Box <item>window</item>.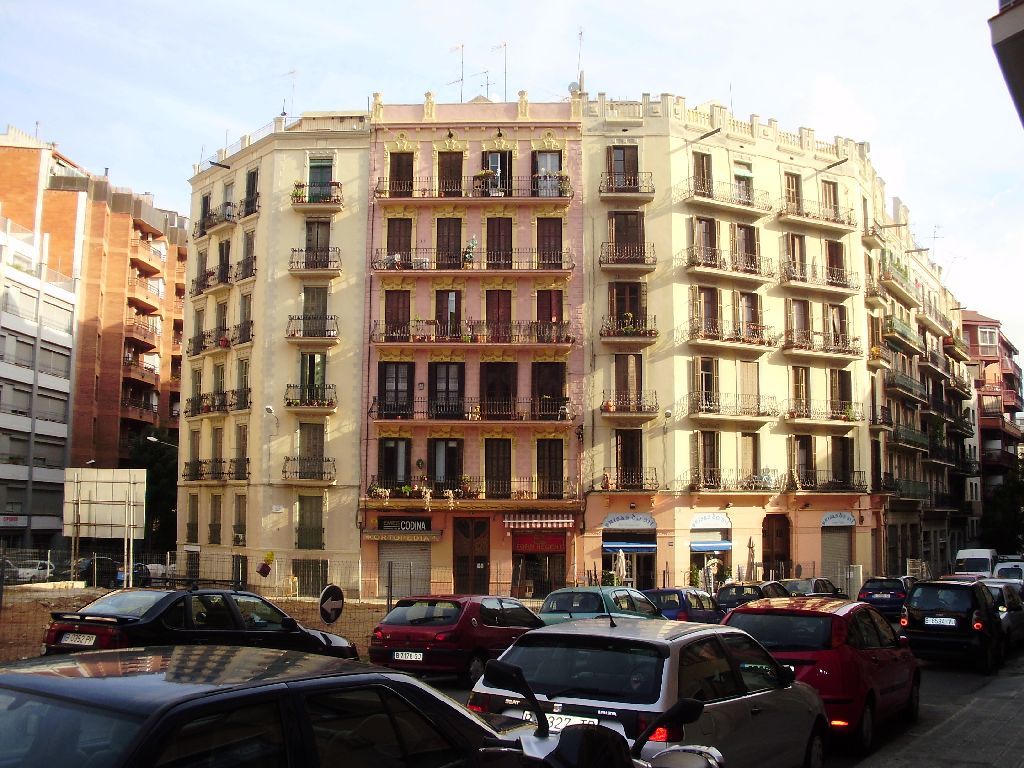
{"x1": 791, "y1": 431, "x2": 817, "y2": 481}.
